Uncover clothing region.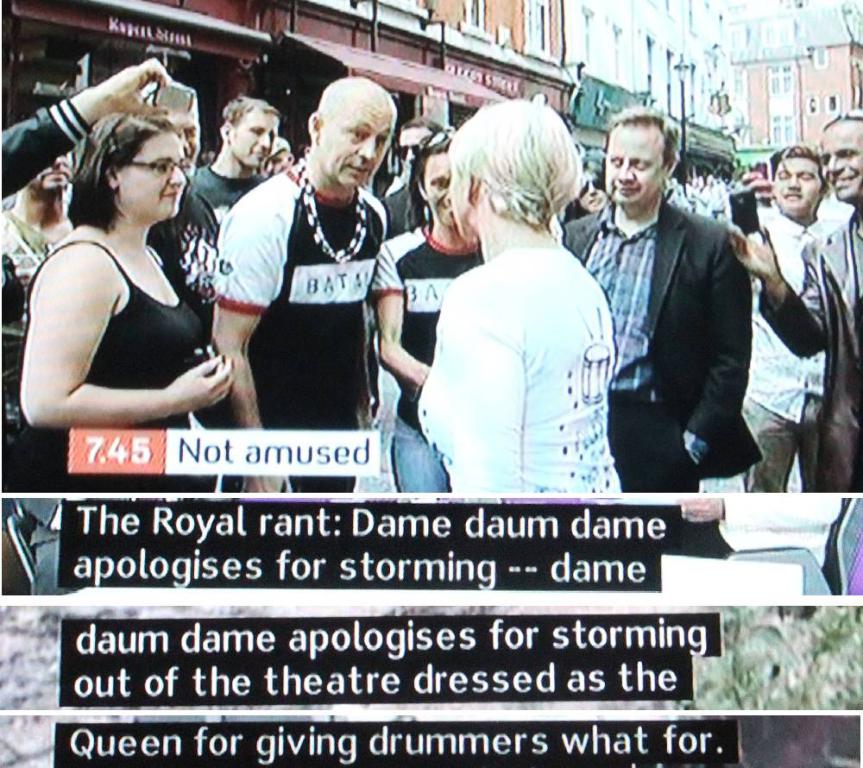
Uncovered: <bbox>367, 211, 487, 496</bbox>.
